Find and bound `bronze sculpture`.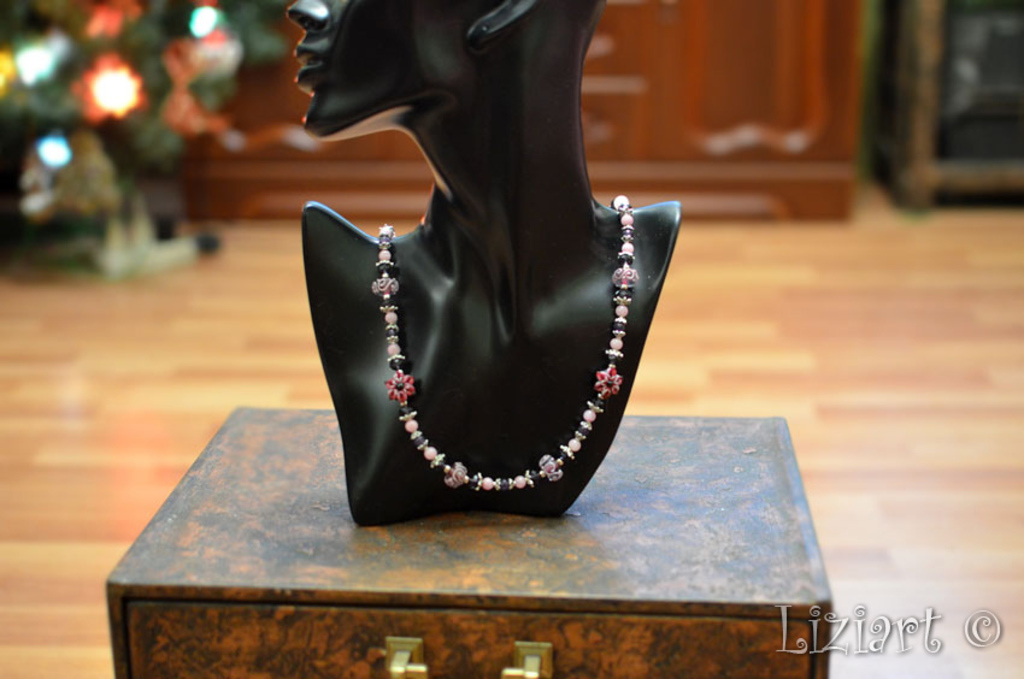
Bound: x1=299, y1=28, x2=683, y2=568.
